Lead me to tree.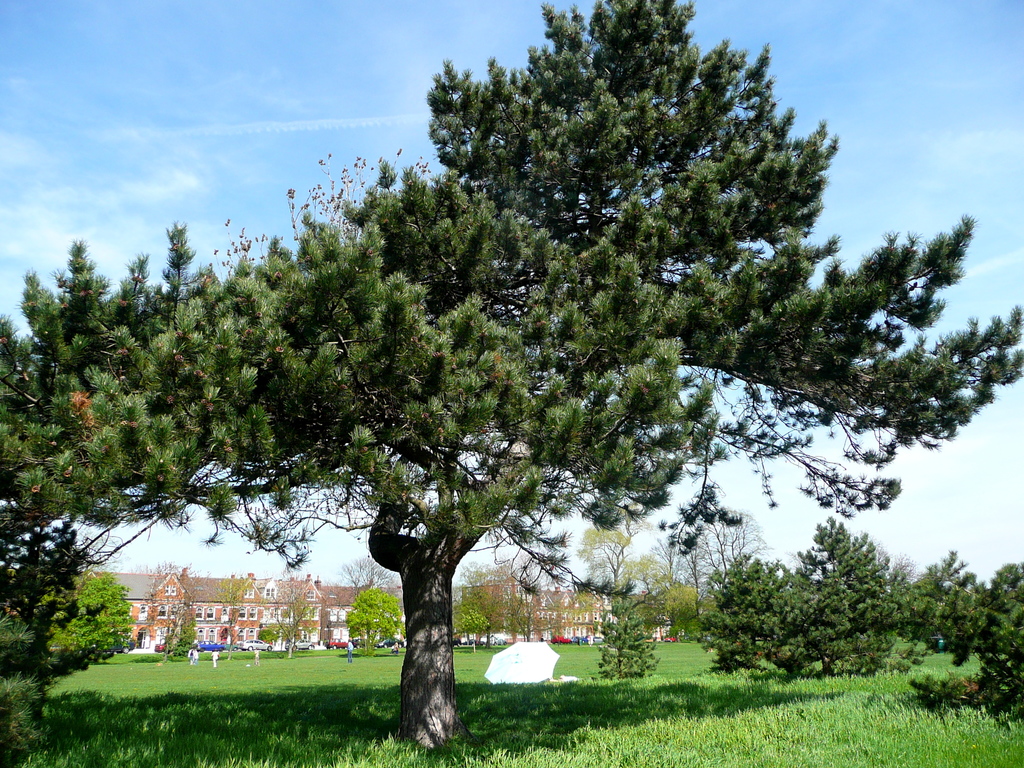
Lead to <box>909,548,993,641</box>.
